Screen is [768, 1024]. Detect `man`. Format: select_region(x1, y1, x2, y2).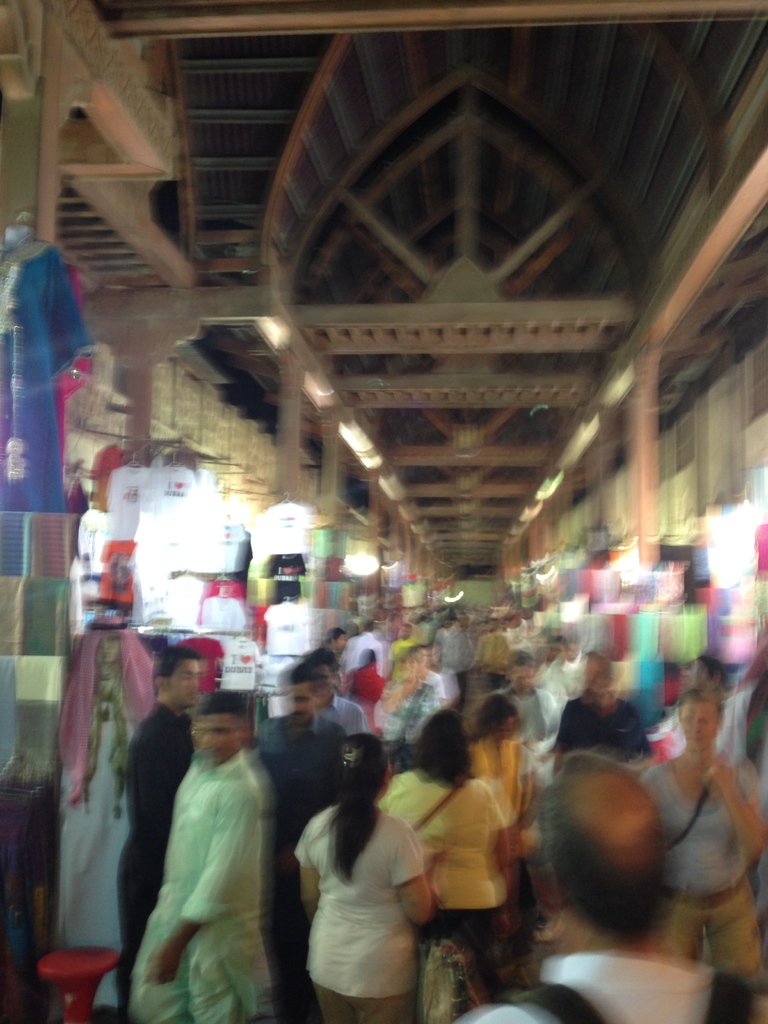
select_region(547, 645, 656, 786).
